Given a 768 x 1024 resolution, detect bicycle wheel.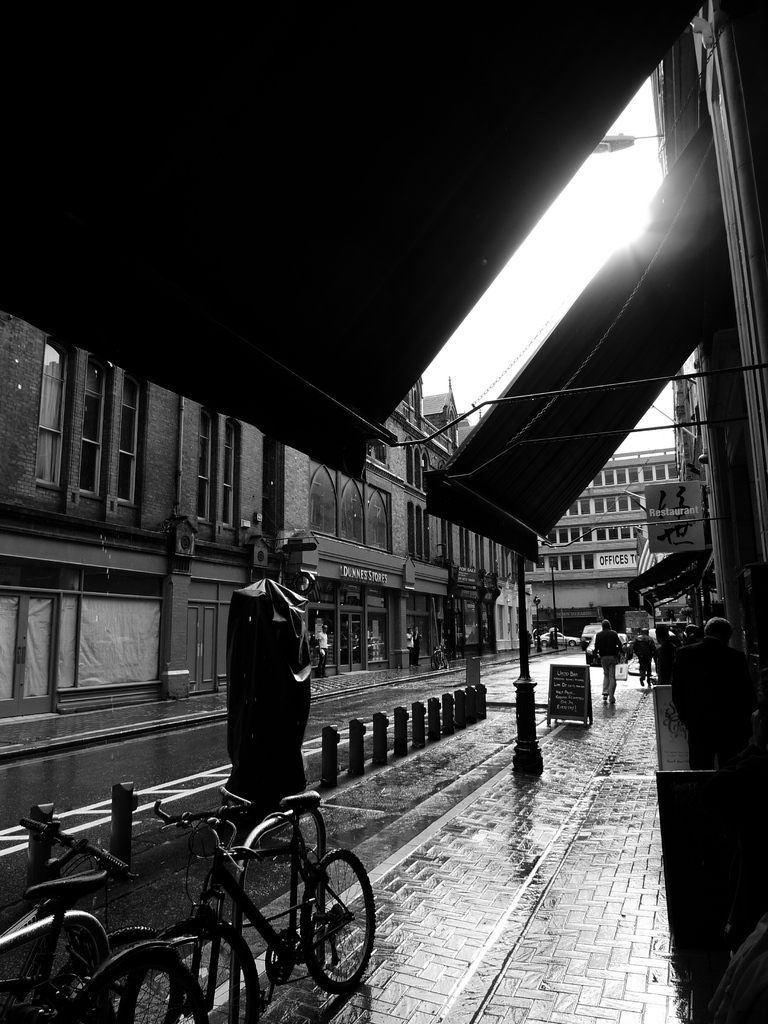
(82, 943, 208, 1023).
